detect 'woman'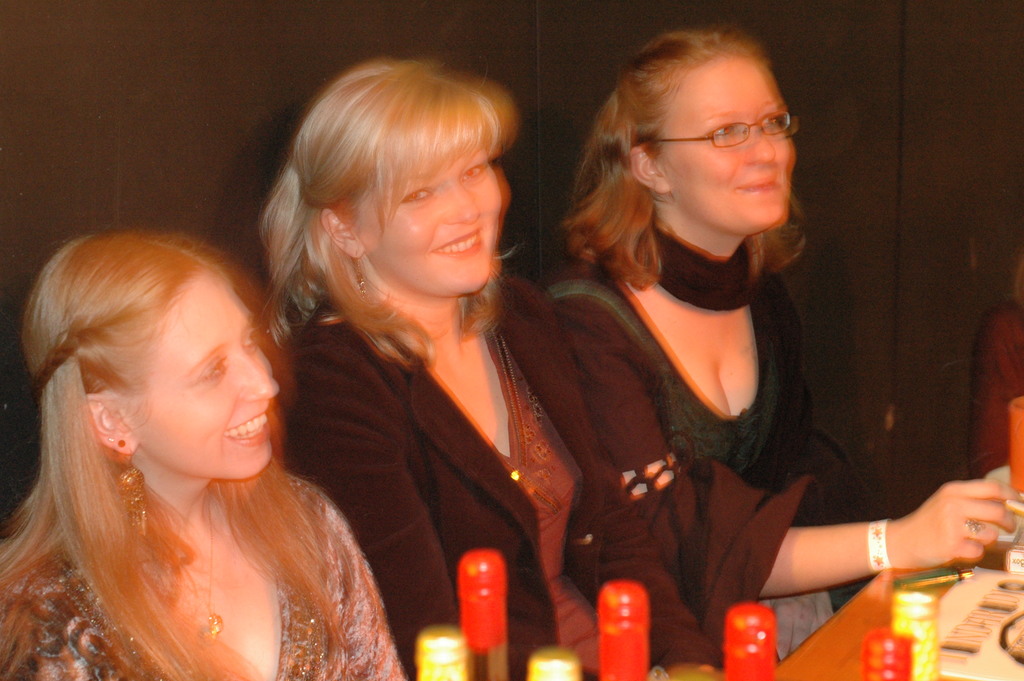
x1=0, y1=227, x2=403, y2=680
